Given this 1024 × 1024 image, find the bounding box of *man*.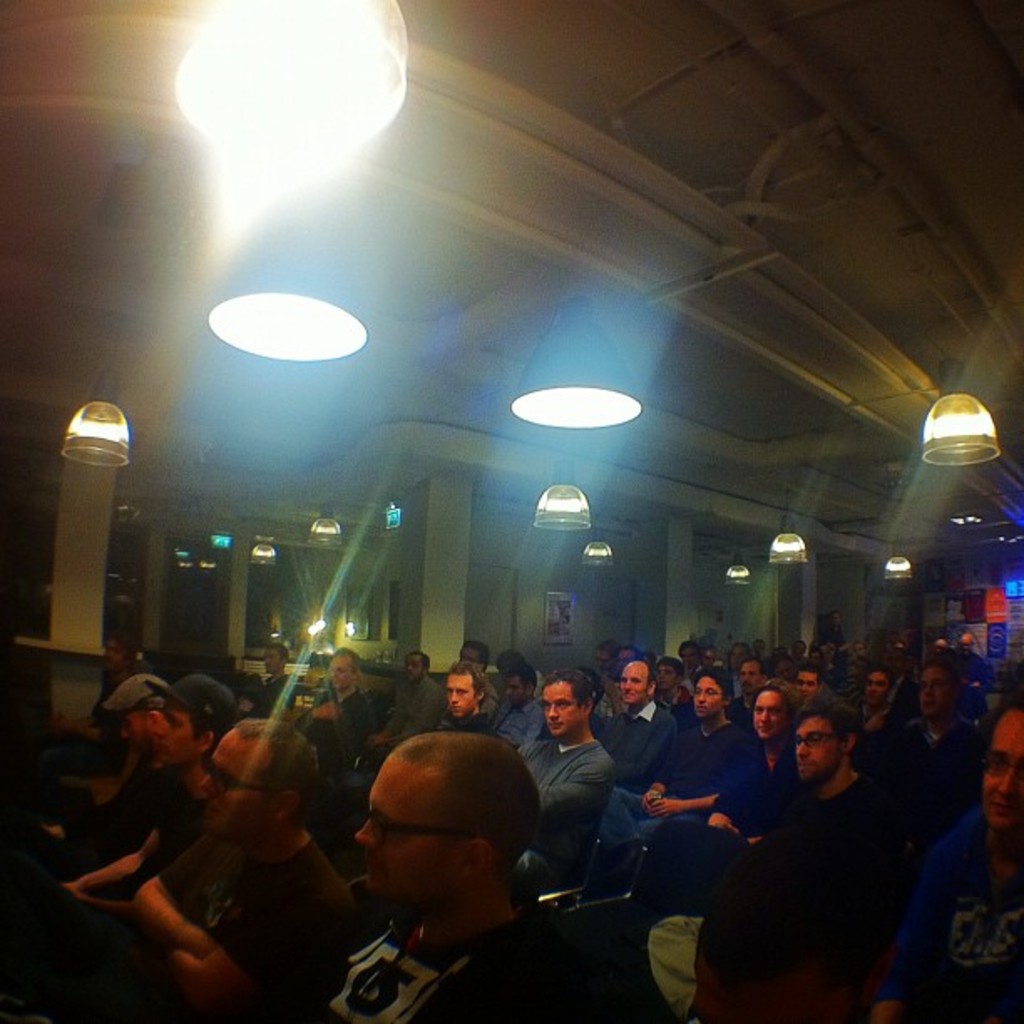
691:686:791:863.
